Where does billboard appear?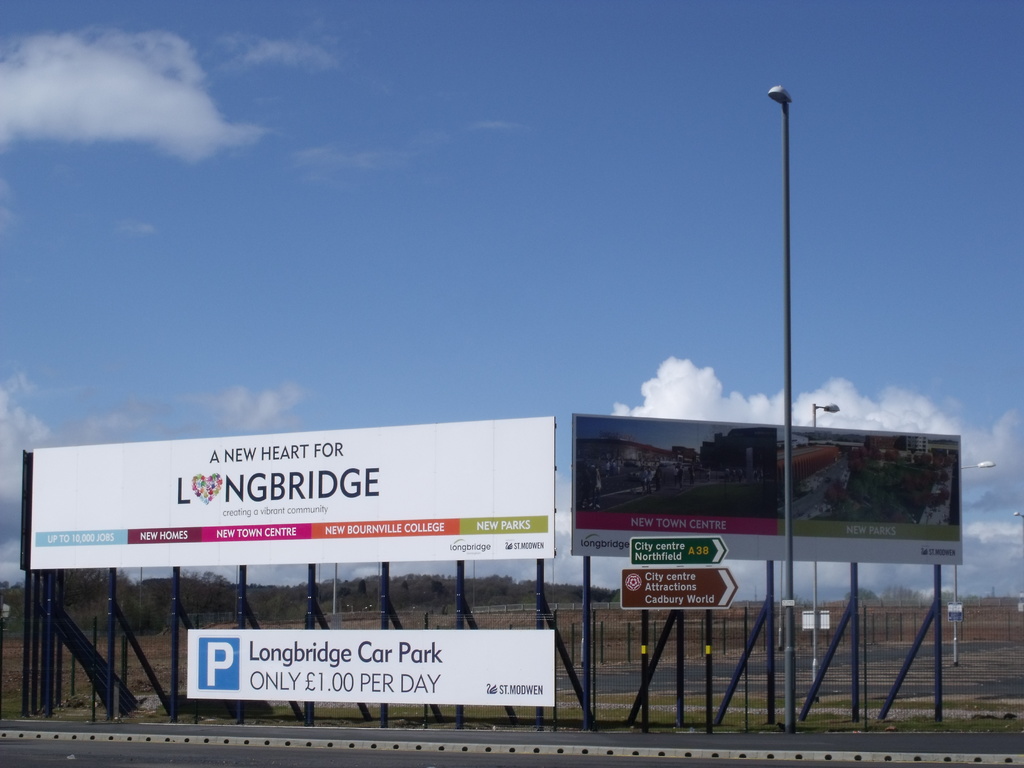
Appears at rect(24, 408, 617, 640).
